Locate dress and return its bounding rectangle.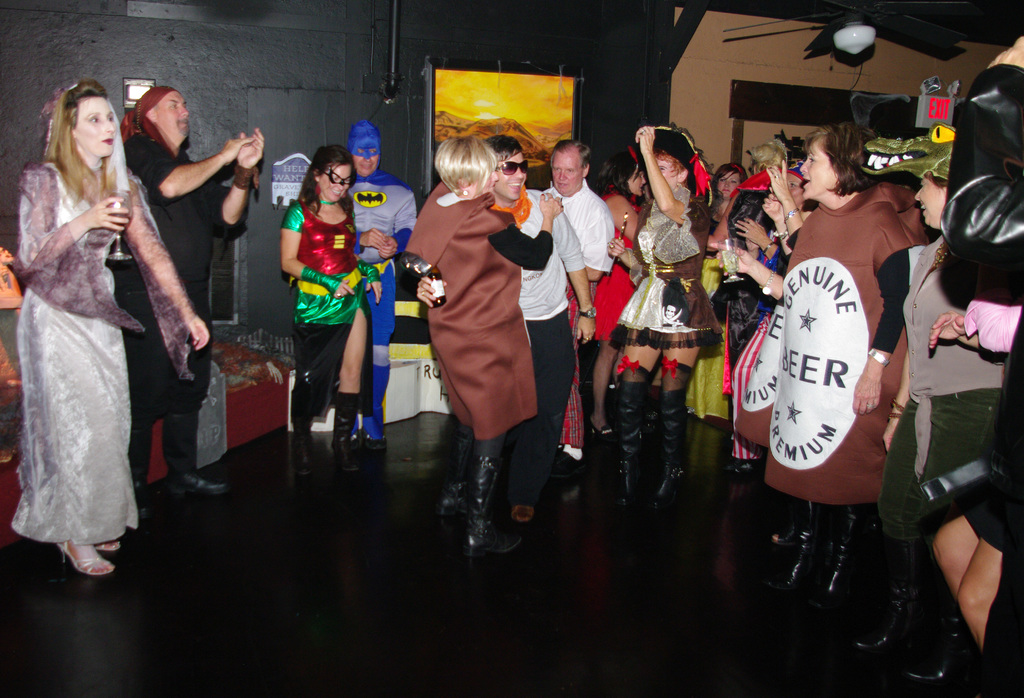
Rect(593, 191, 632, 338).
